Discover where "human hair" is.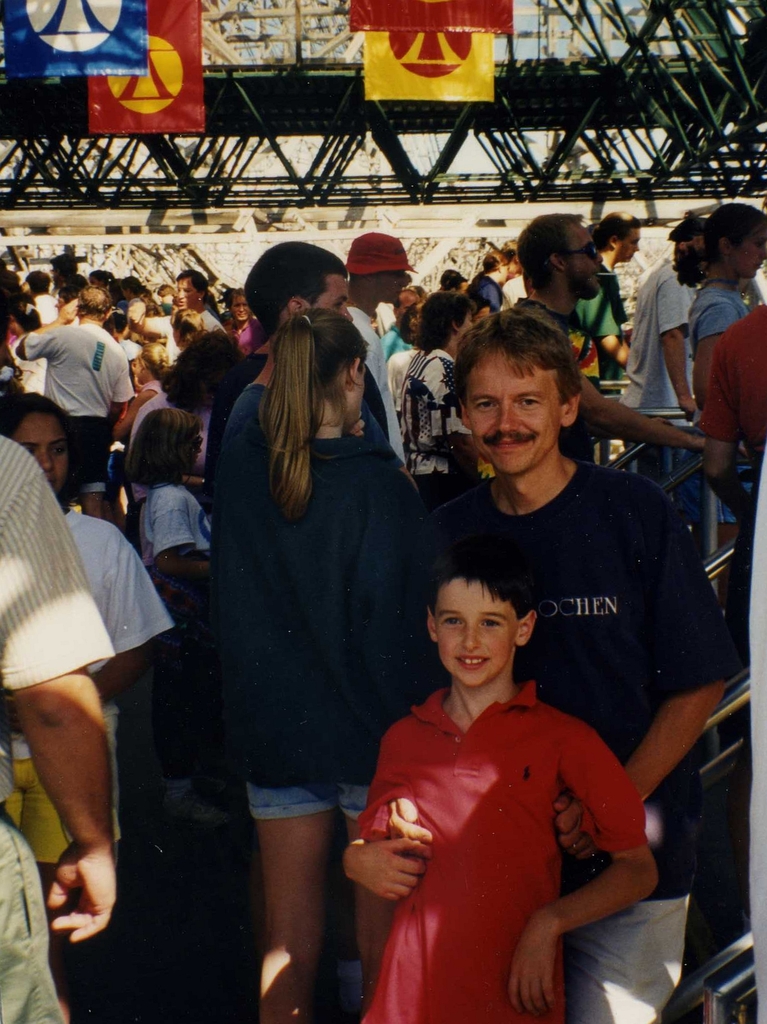
Discovered at rect(120, 406, 204, 485).
